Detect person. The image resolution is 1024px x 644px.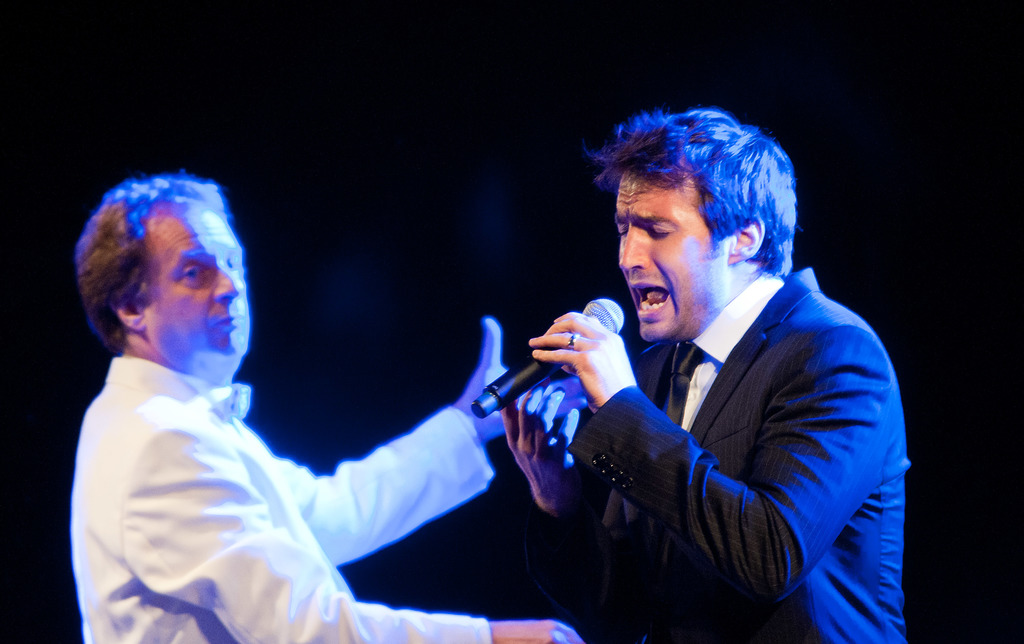
Rect(493, 107, 906, 643).
